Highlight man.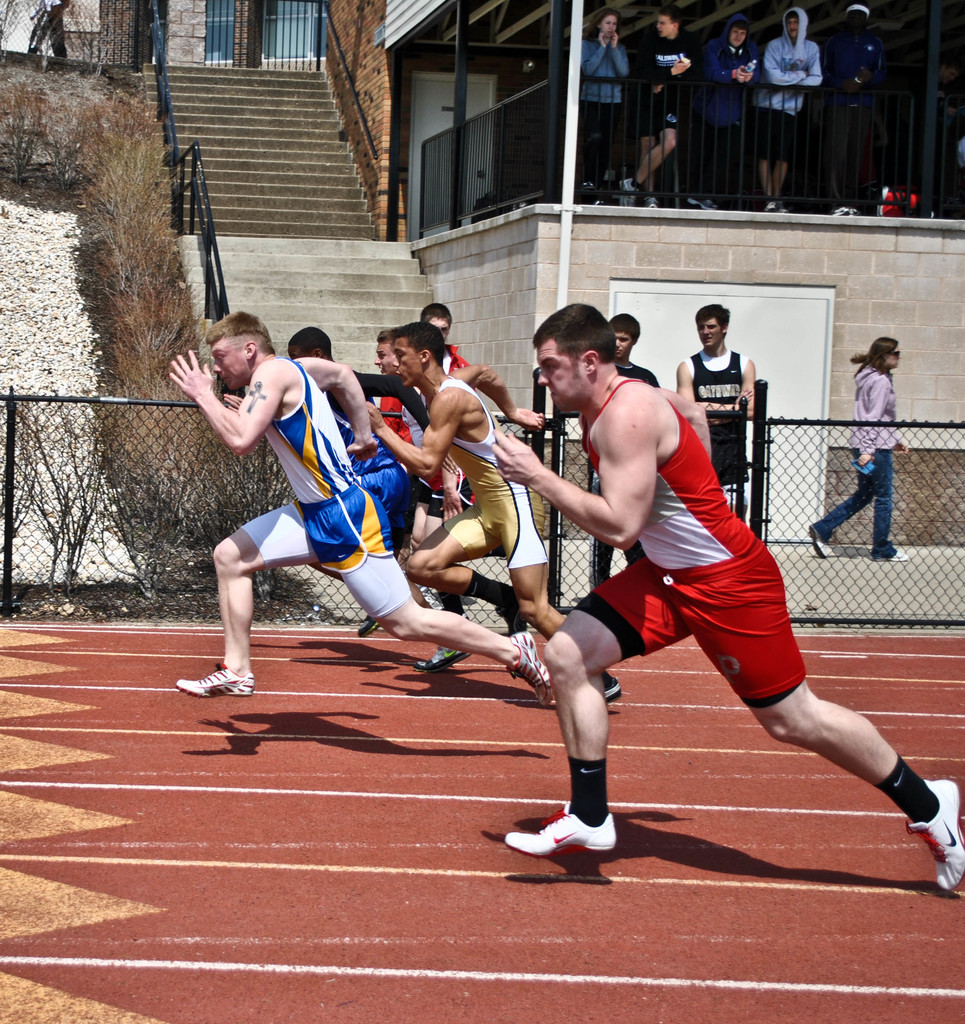
Highlighted region: bbox=(227, 328, 499, 667).
